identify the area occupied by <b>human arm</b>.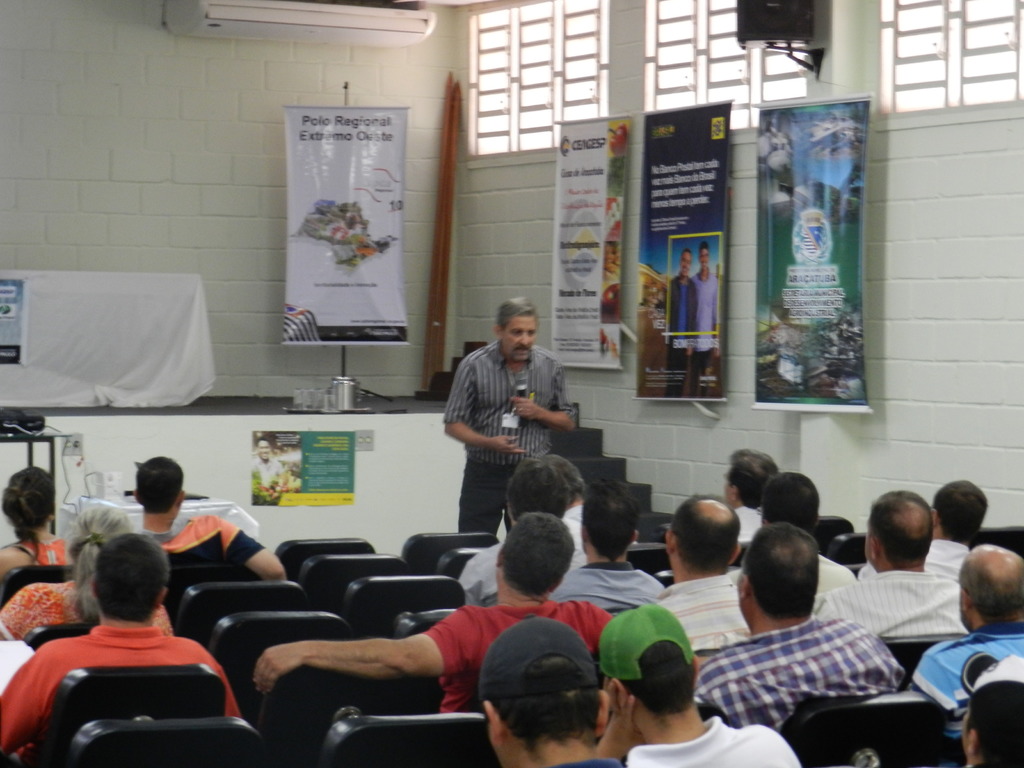
Area: (506,352,579,435).
